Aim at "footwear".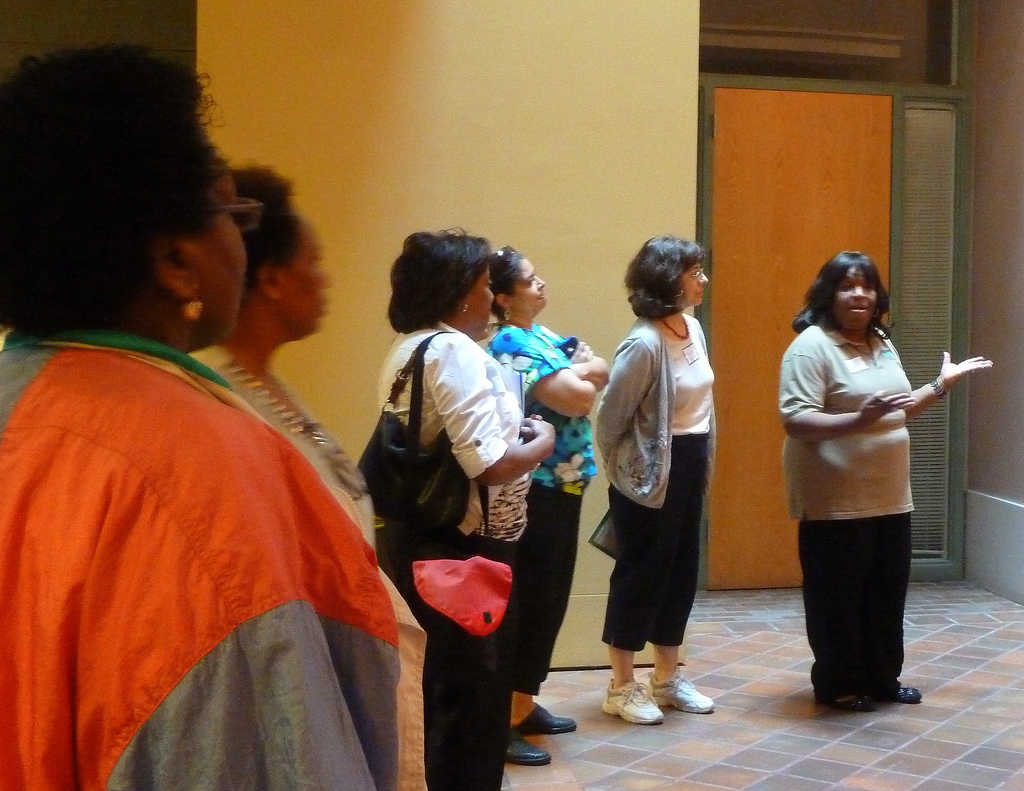
Aimed at (left=503, top=727, right=551, bottom=765).
